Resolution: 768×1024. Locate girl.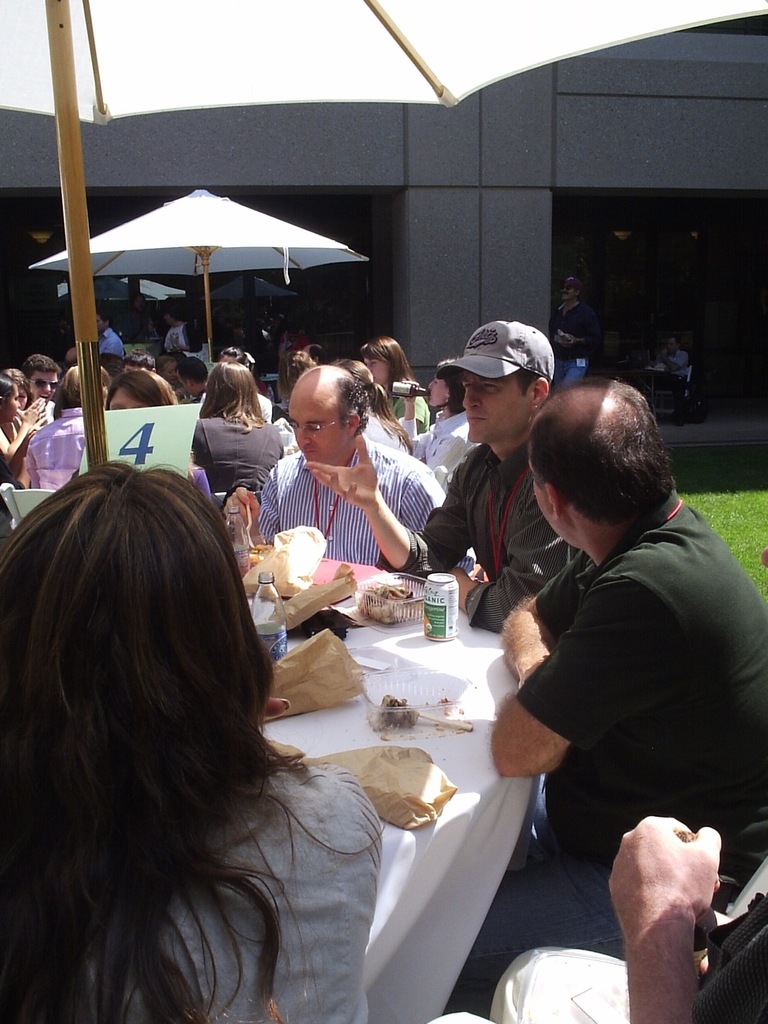
locate(0, 447, 388, 1023).
